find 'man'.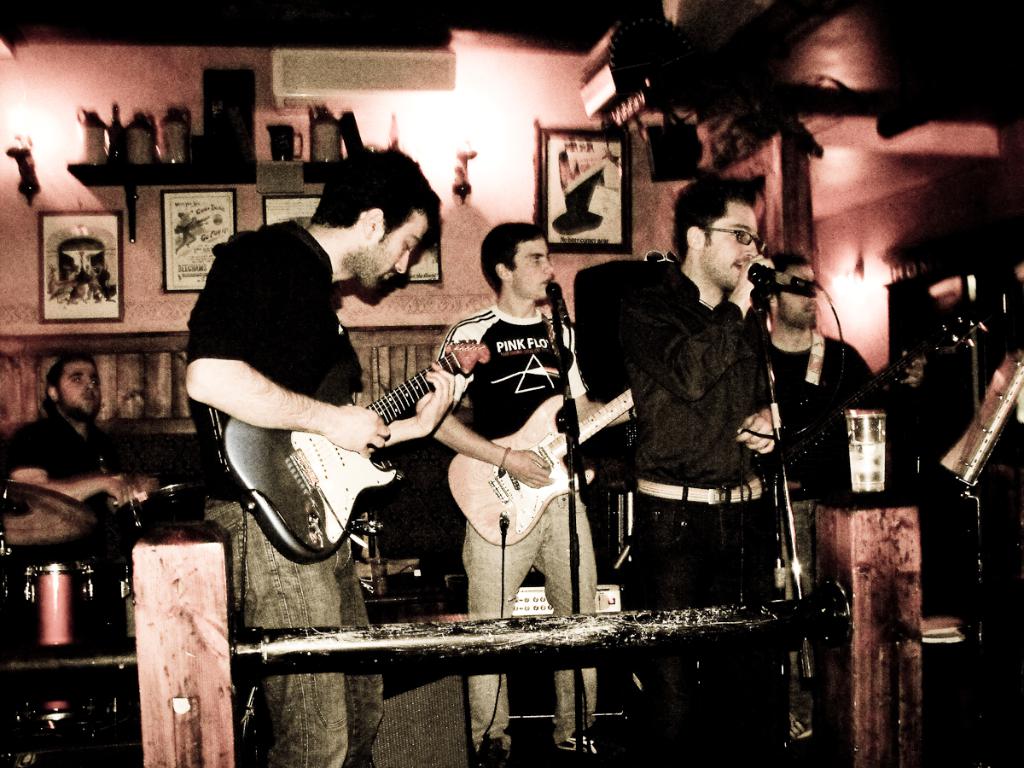
(0,348,164,552).
